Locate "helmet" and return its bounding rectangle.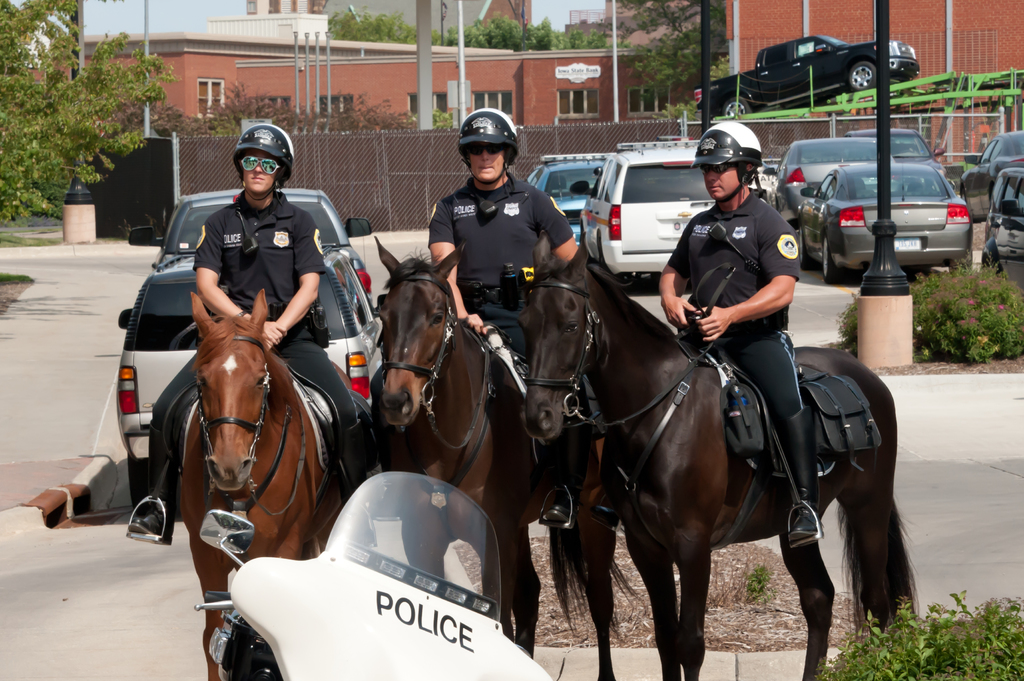
bbox=[234, 124, 297, 205].
